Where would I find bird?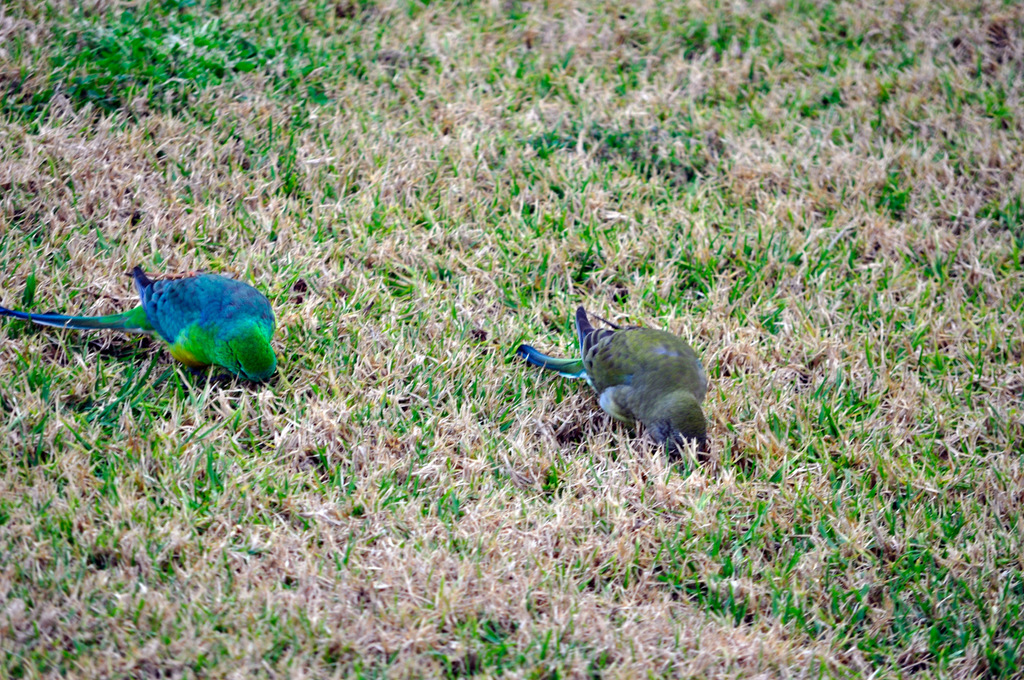
At x1=30 y1=268 x2=281 y2=393.
